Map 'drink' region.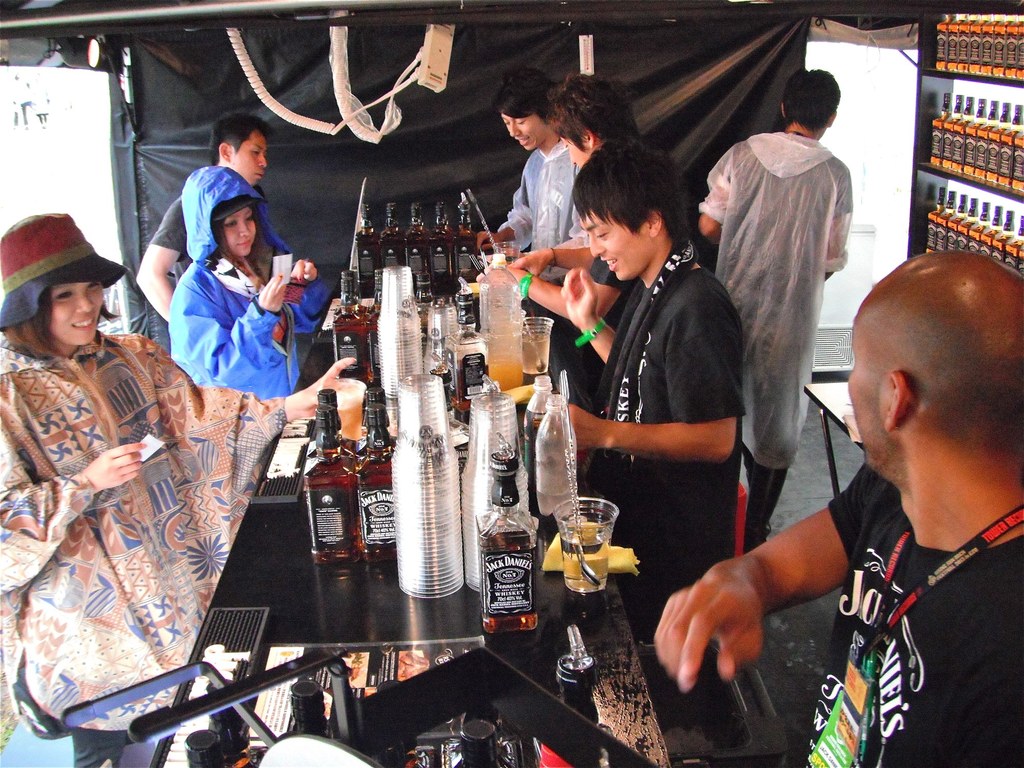
Mapped to x1=356 y1=448 x2=397 y2=563.
